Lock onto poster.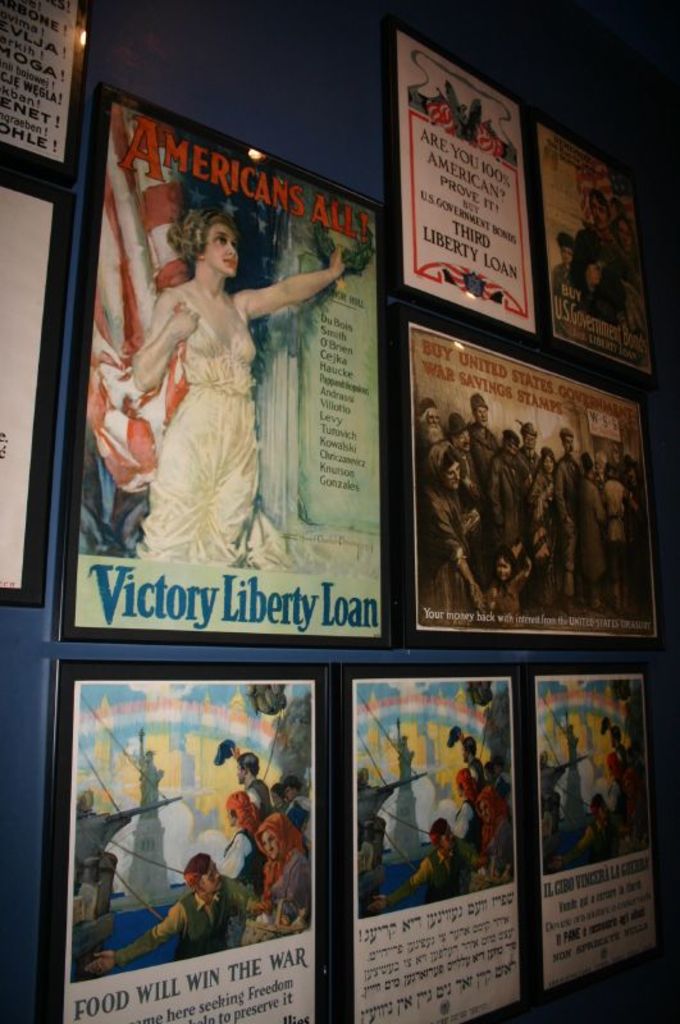
Locked: (357, 672, 519, 1023).
